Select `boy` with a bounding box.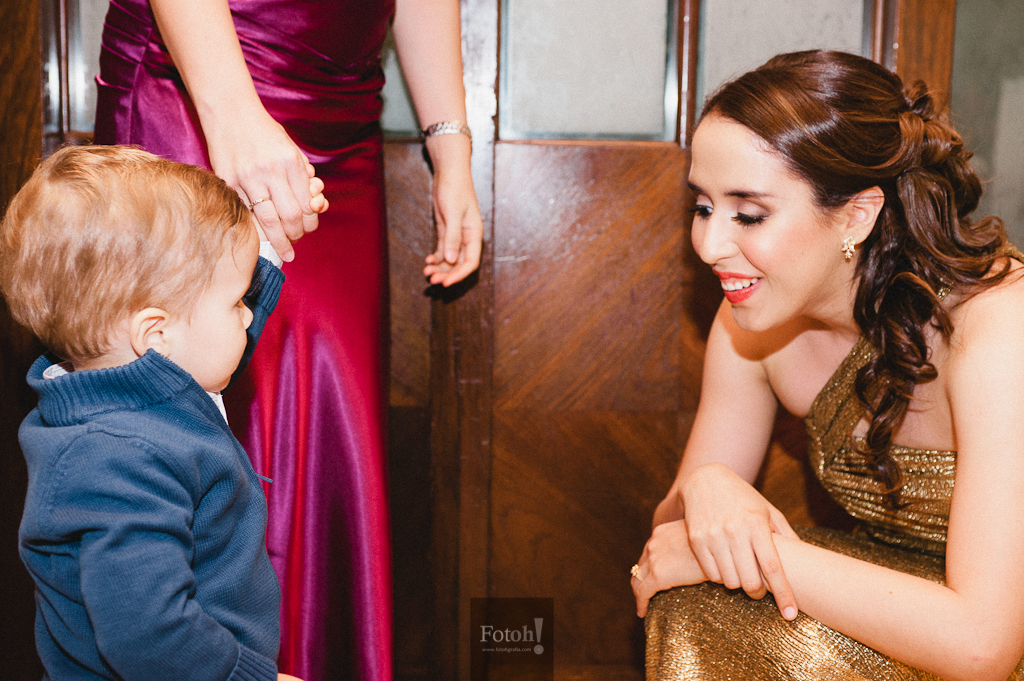
x1=0, y1=142, x2=328, y2=680.
